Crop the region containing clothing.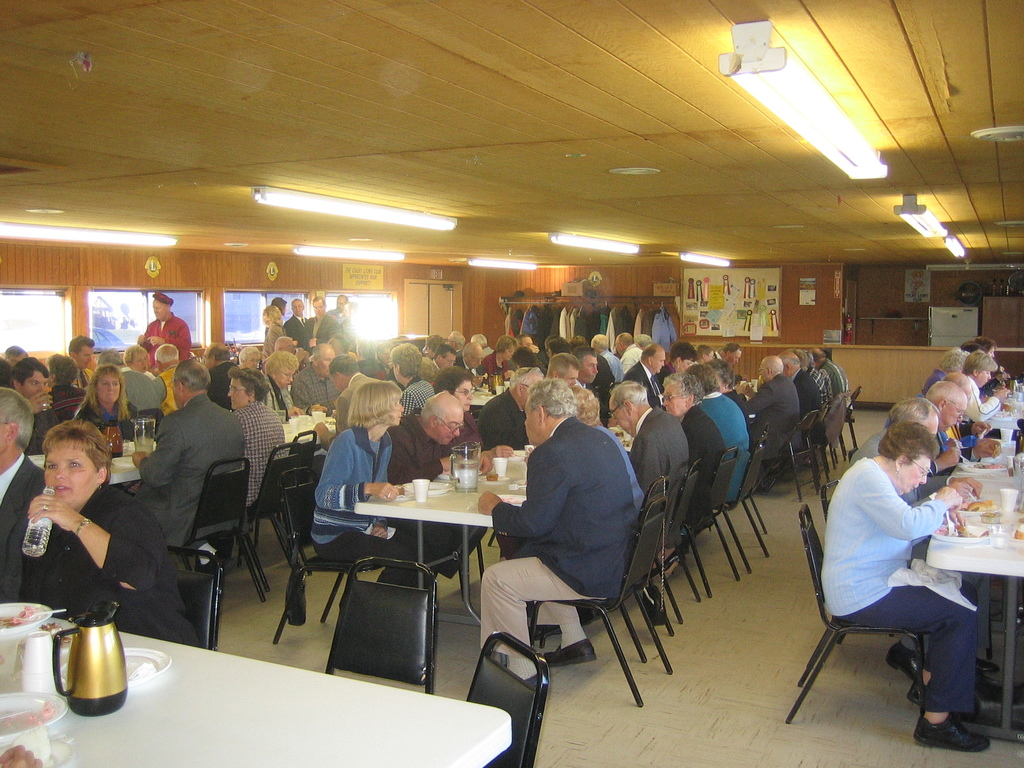
Crop region: bbox=(308, 427, 427, 600).
